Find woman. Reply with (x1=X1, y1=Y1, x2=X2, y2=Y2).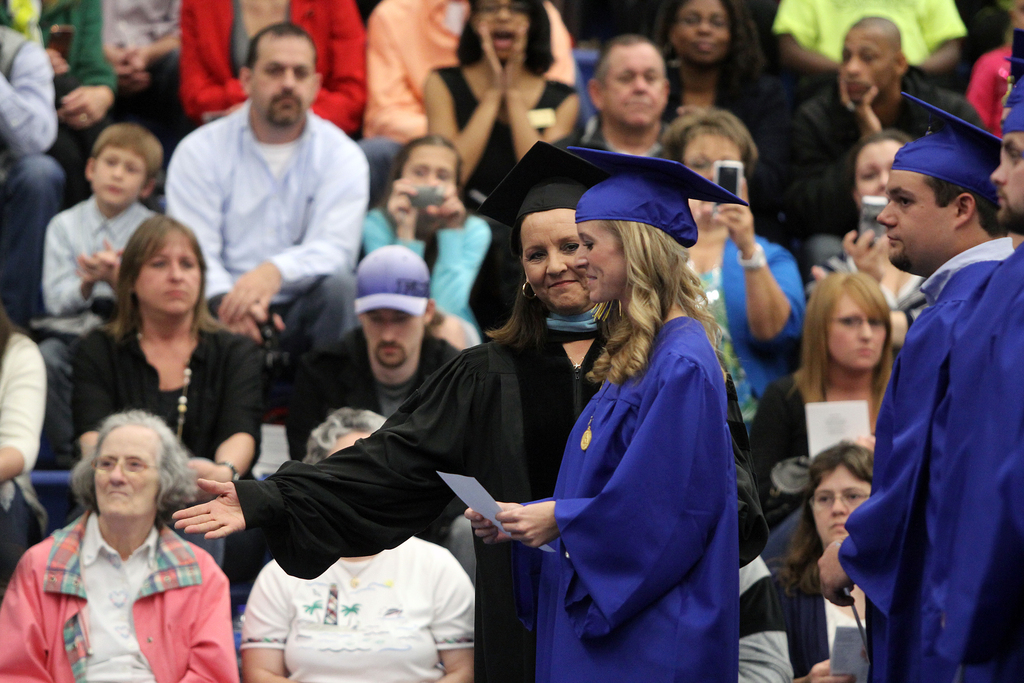
(x1=808, y1=131, x2=920, y2=310).
